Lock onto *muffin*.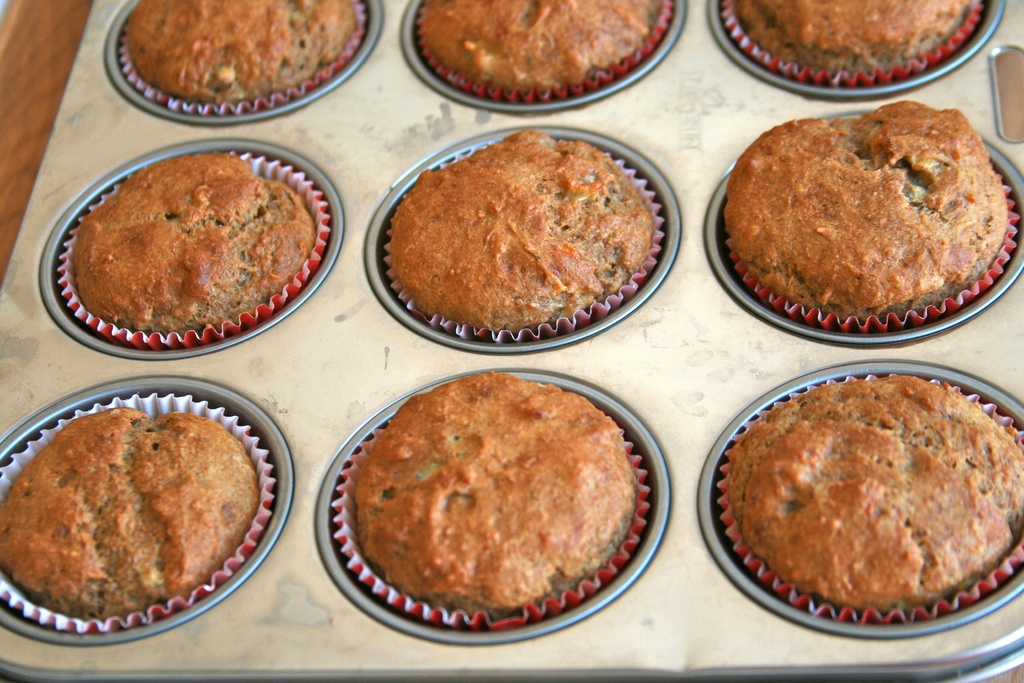
Locked: select_region(0, 388, 279, 631).
